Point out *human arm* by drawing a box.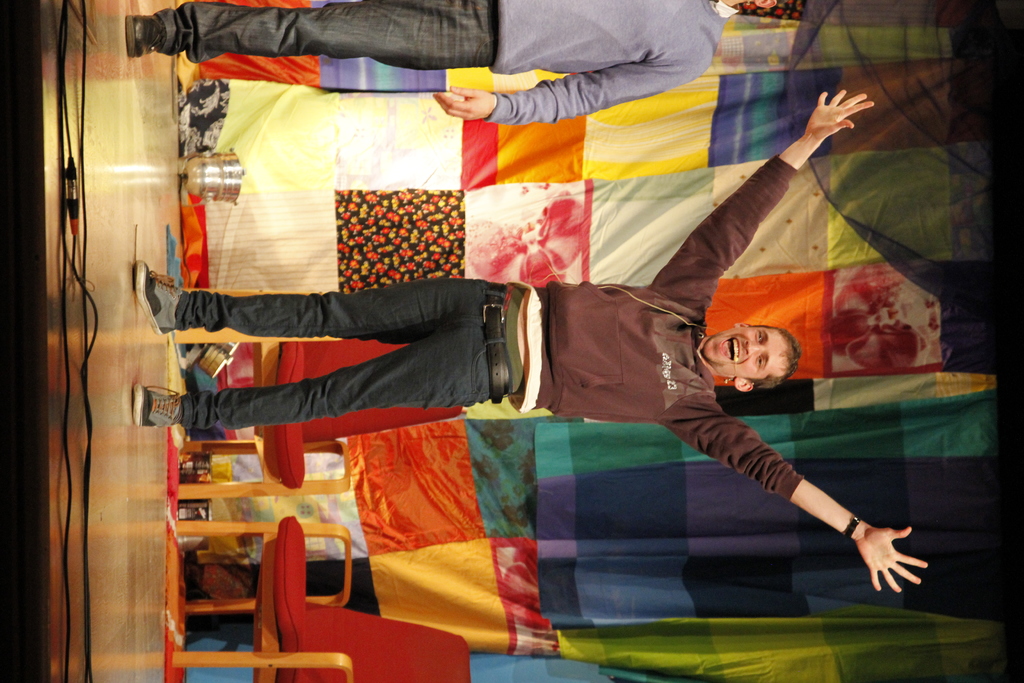
{"x1": 656, "y1": 92, "x2": 875, "y2": 306}.
